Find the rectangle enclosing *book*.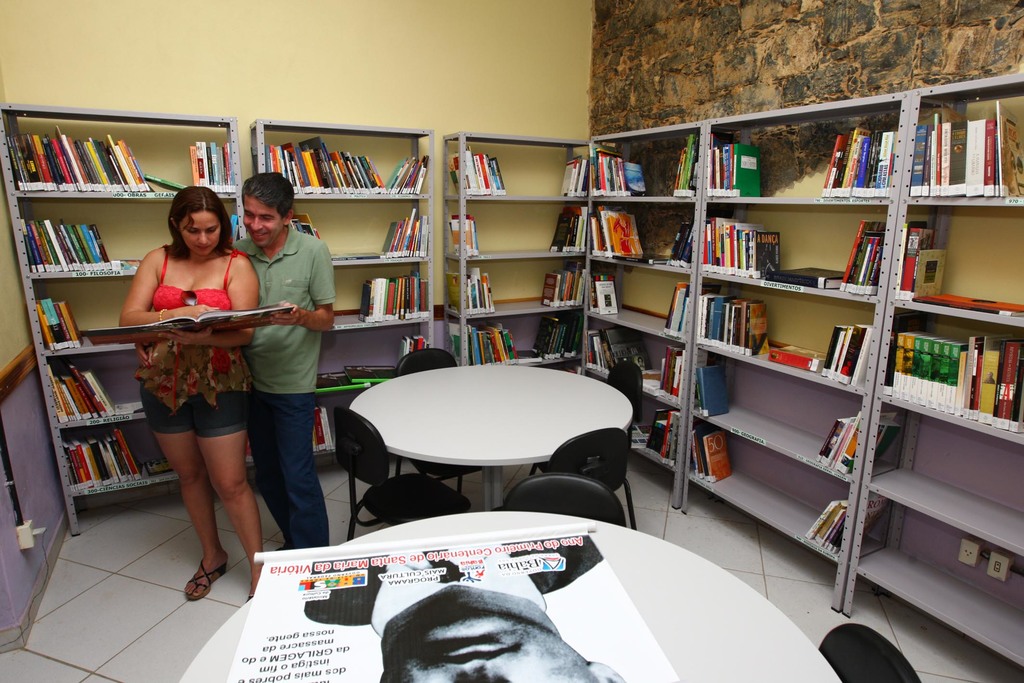
(913,249,945,295).
